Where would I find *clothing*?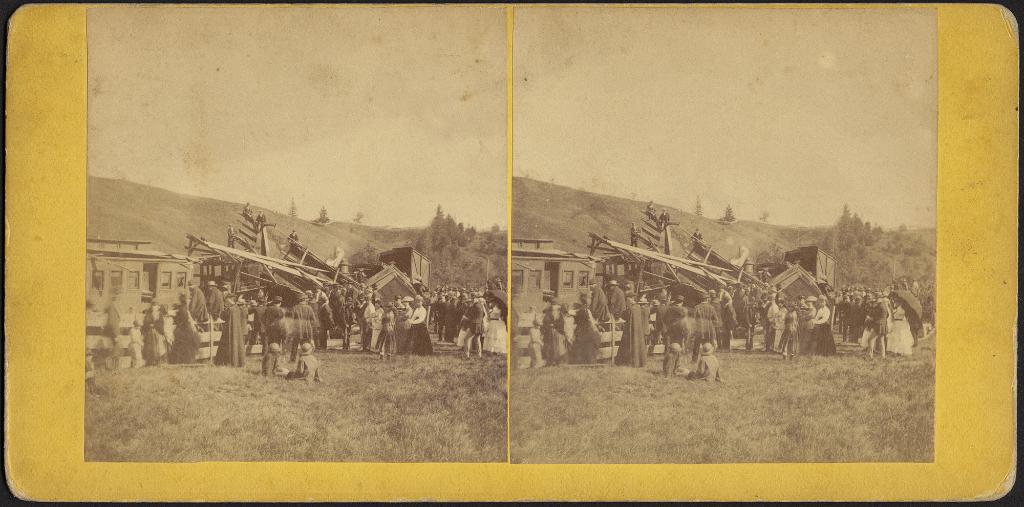
At <box>841,304,866,337</box>.
